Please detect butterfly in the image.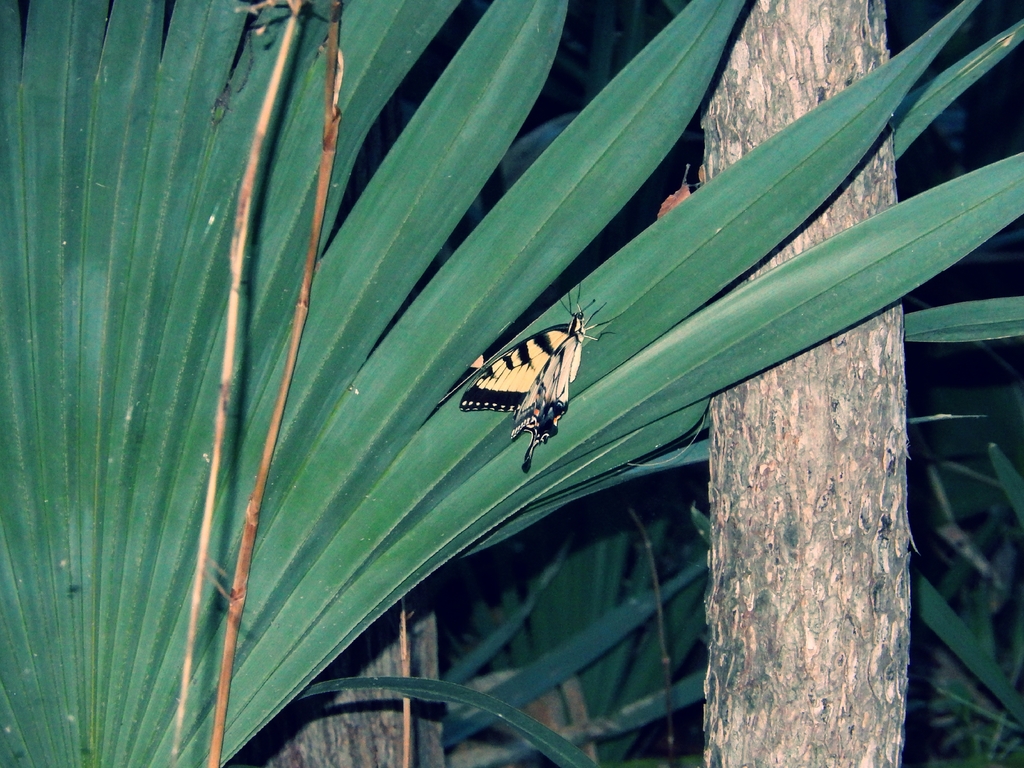
{"x1": 450, "y1": 296, "x2": 608, "y2": 463}.
